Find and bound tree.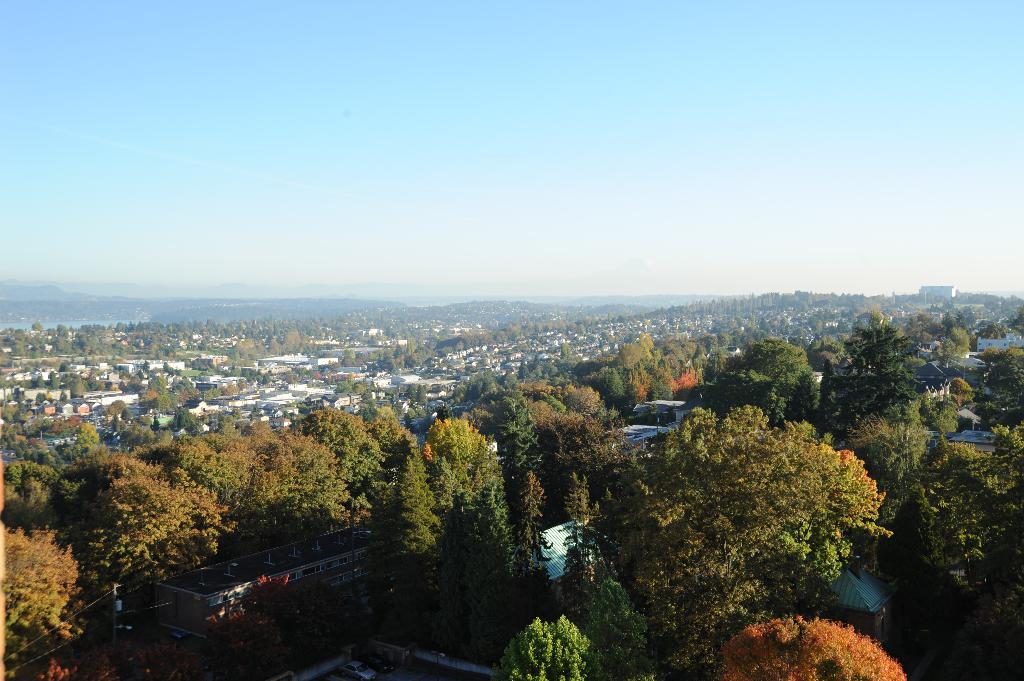
Bound: [left=906, top=312, right=934, bottom=351].
